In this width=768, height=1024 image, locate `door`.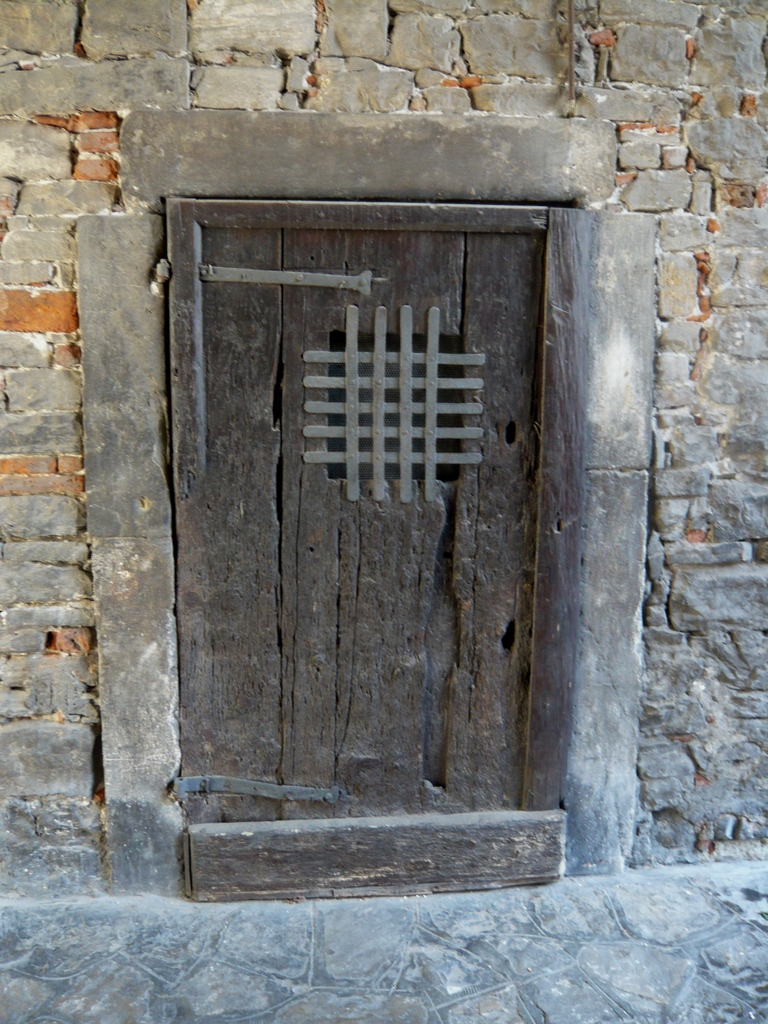
Bounding box: rect(163, 199, 551, 837).
